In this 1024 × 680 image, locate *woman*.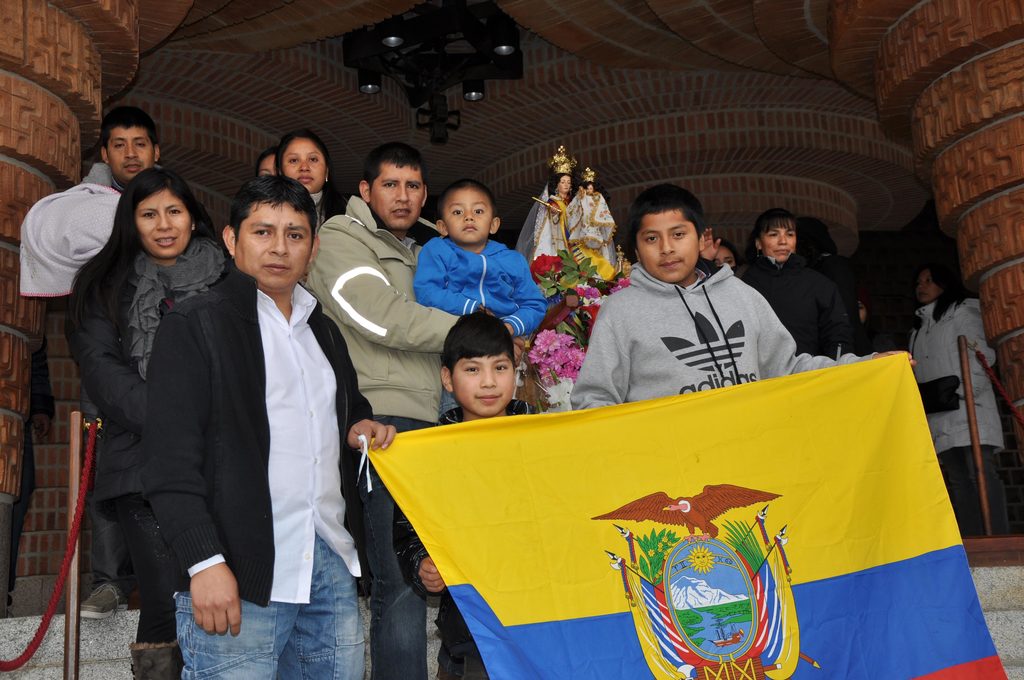
Bounding box: <box>902,264,1002,539</box>.
